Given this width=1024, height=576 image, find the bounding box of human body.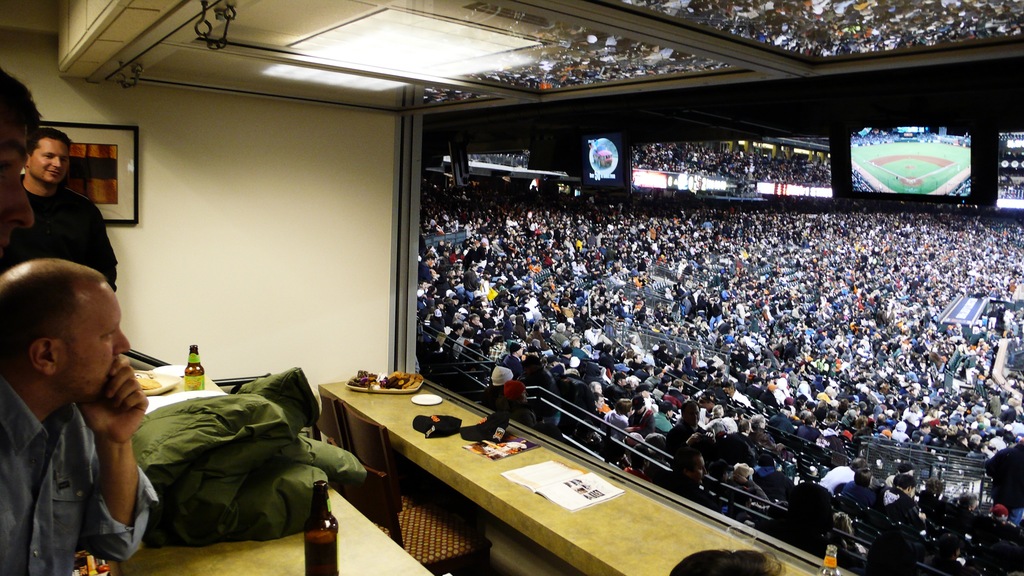
box=[425, 235, 436, 237].
